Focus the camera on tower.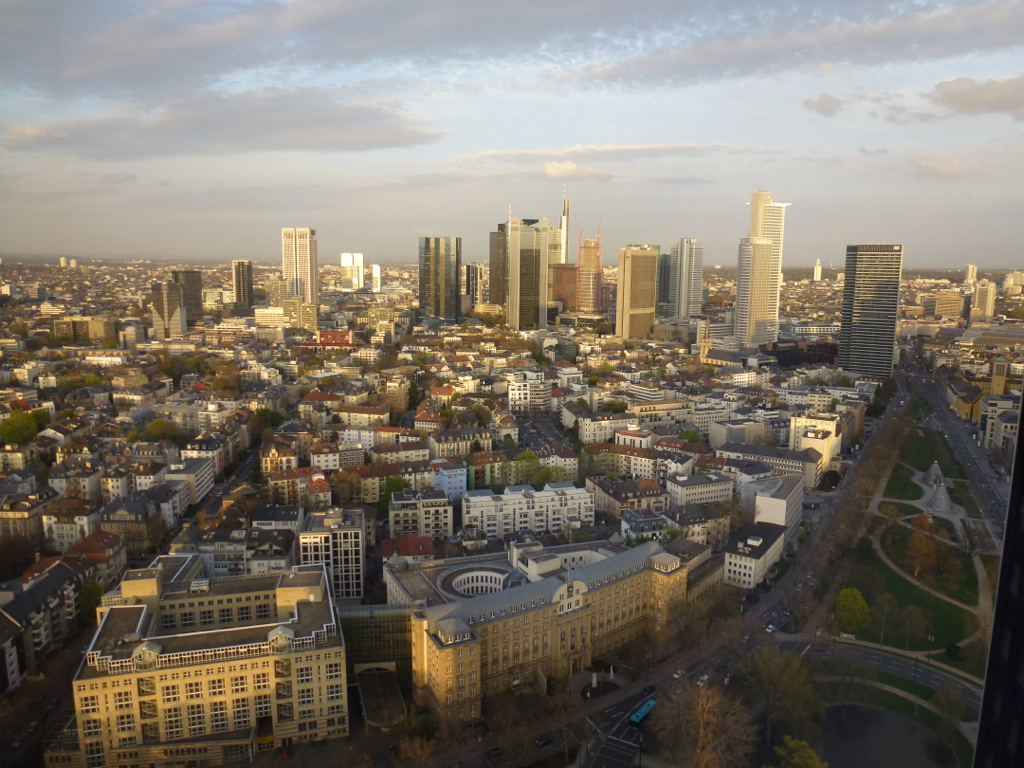
Focus region: select_region(154, 285, 191, 342).
